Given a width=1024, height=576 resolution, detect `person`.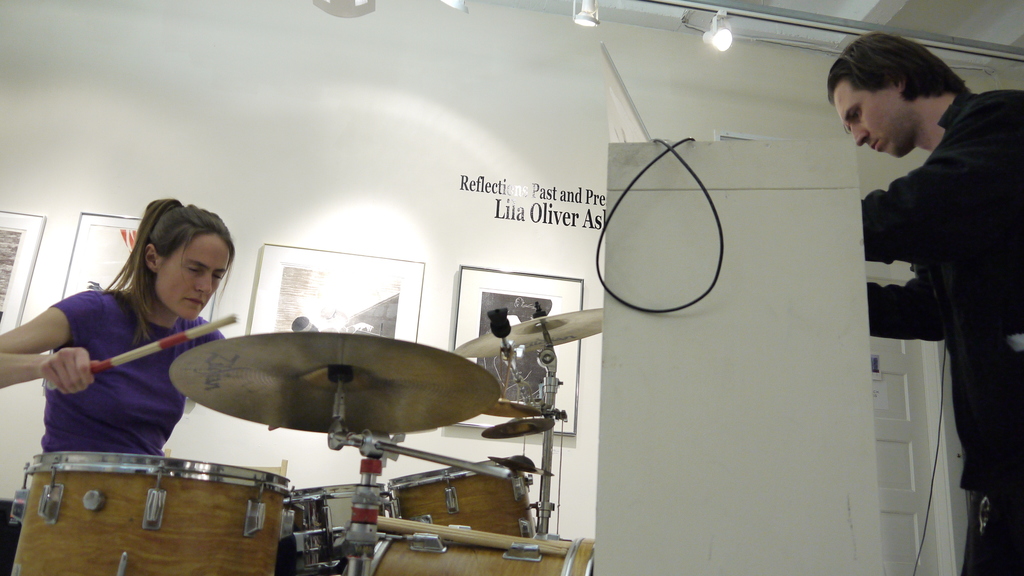
(847,33,1017,534).
